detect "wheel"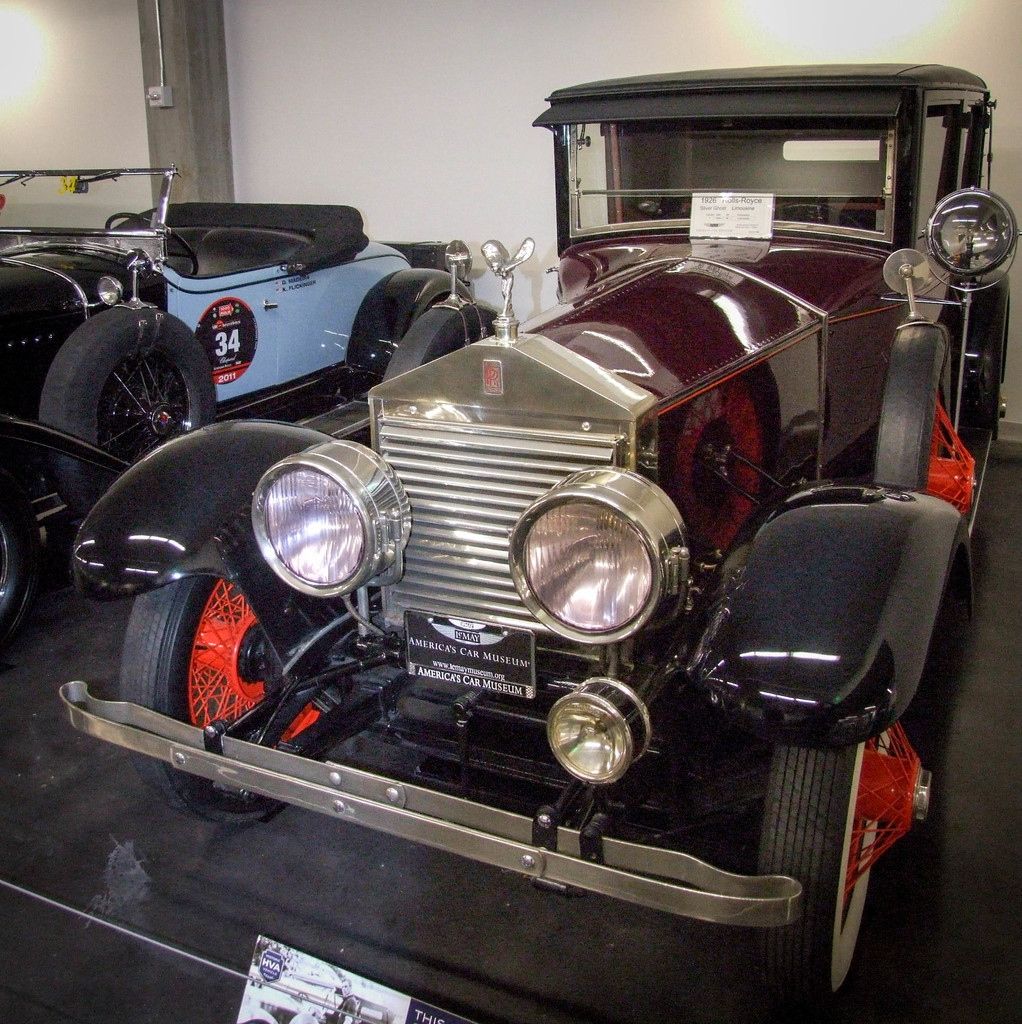
381 287 496 375
